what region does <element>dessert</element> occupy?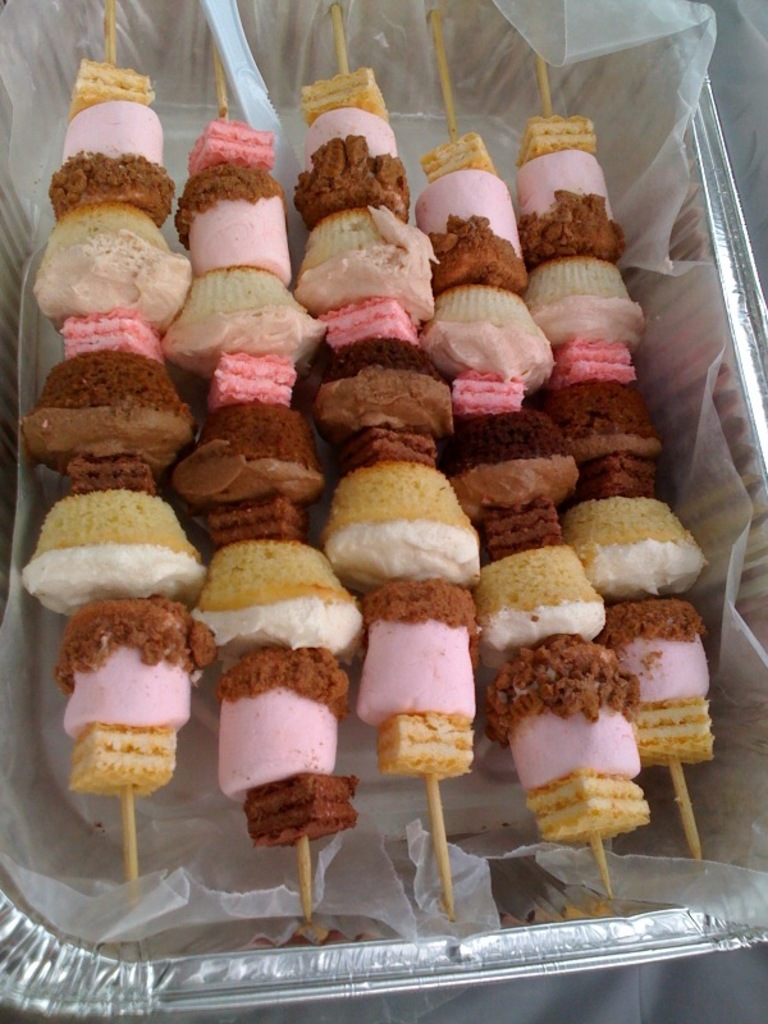
{"x1": 312, "y1": 451, "x2": 471, "y2": 589}.
